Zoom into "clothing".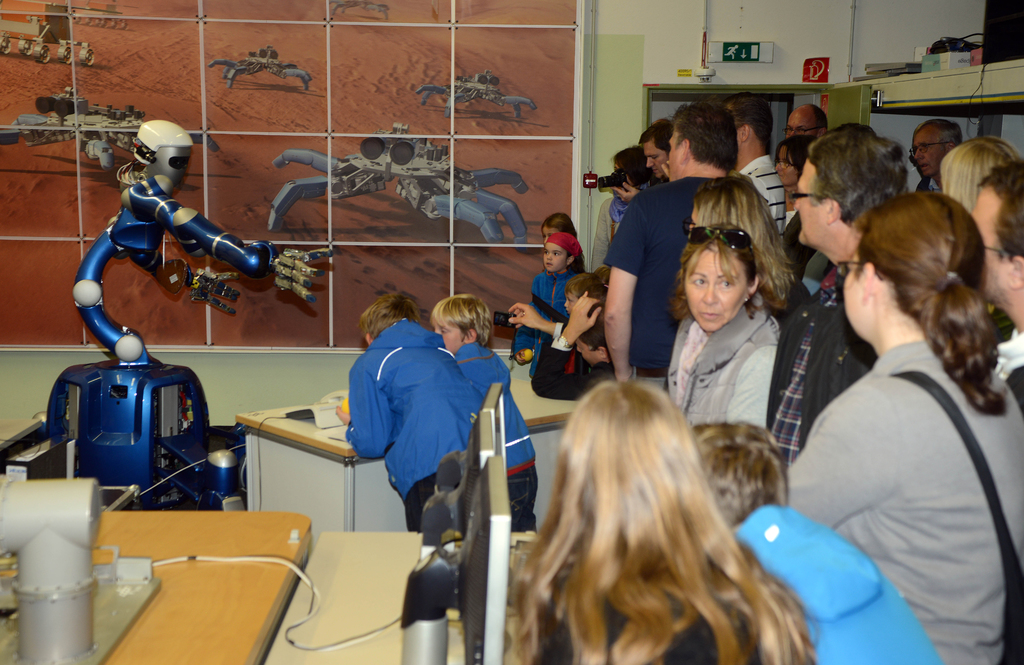
Zoom target: {"x1": 344, "y1": 316, "x2": 487, "y2": 531}.
